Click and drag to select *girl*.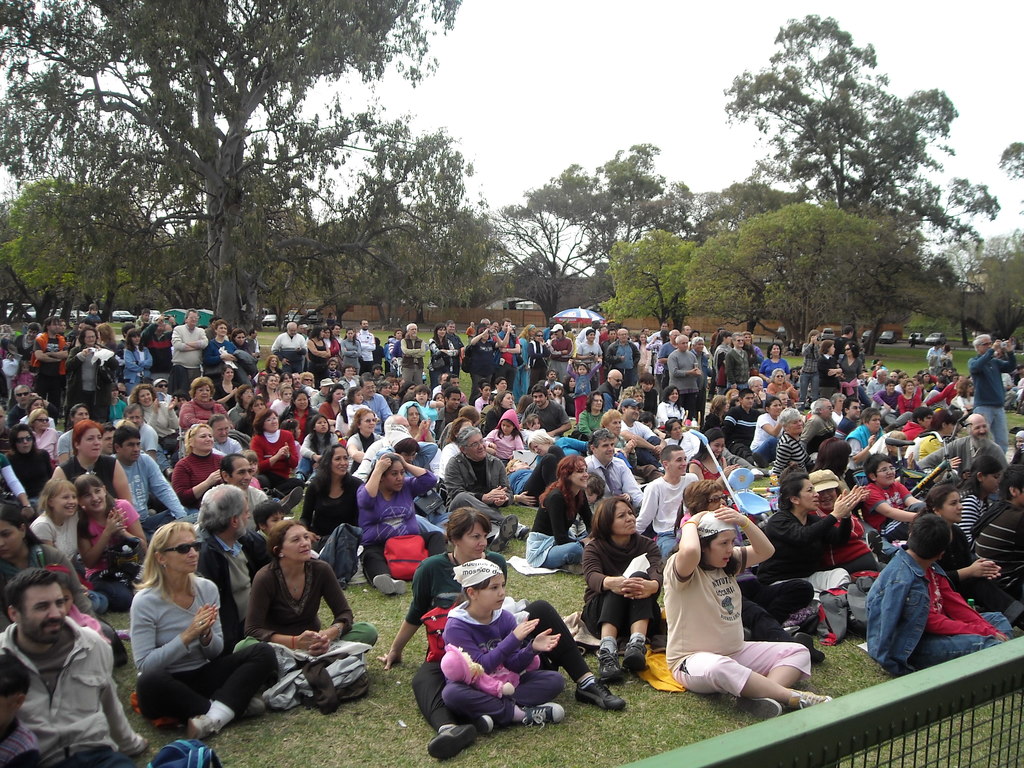
Selection: select_region(0, 504, 88, 604).
